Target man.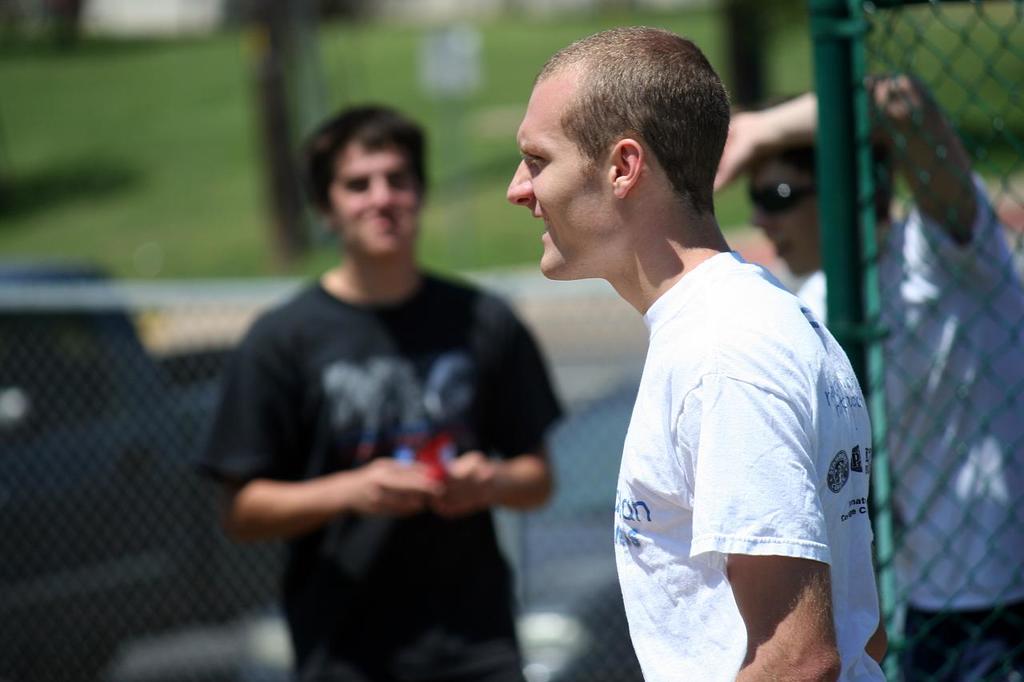
Target region: (491, 28, 896, 679).
